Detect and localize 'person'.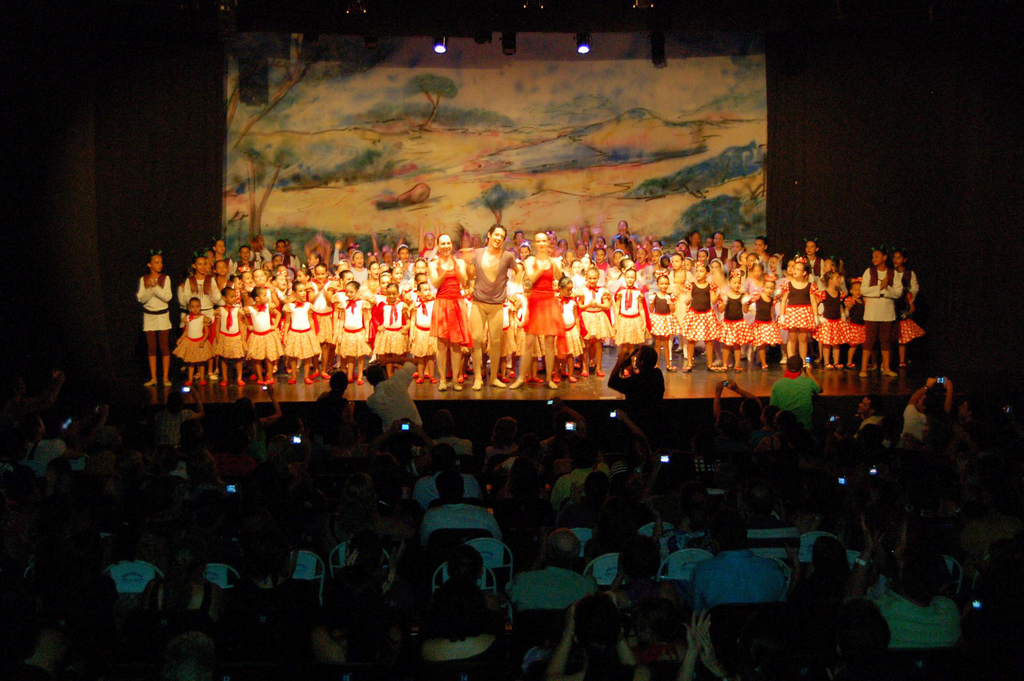
Localized at (547,601,652,680).
